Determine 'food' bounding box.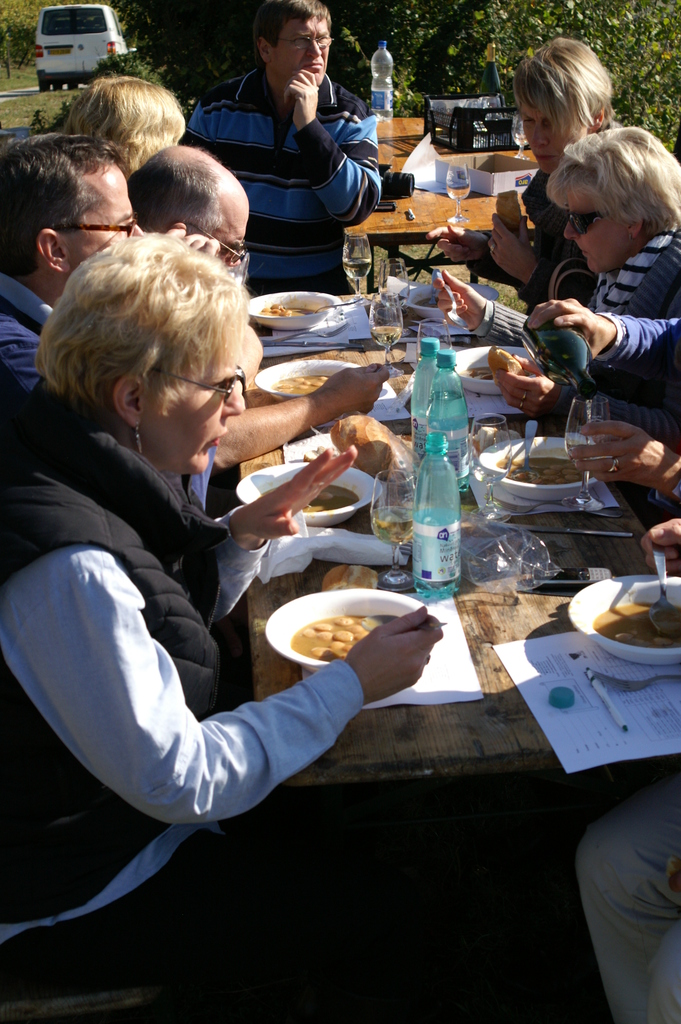
Determined: (left=270, top=372, right=328, bottom=396).
